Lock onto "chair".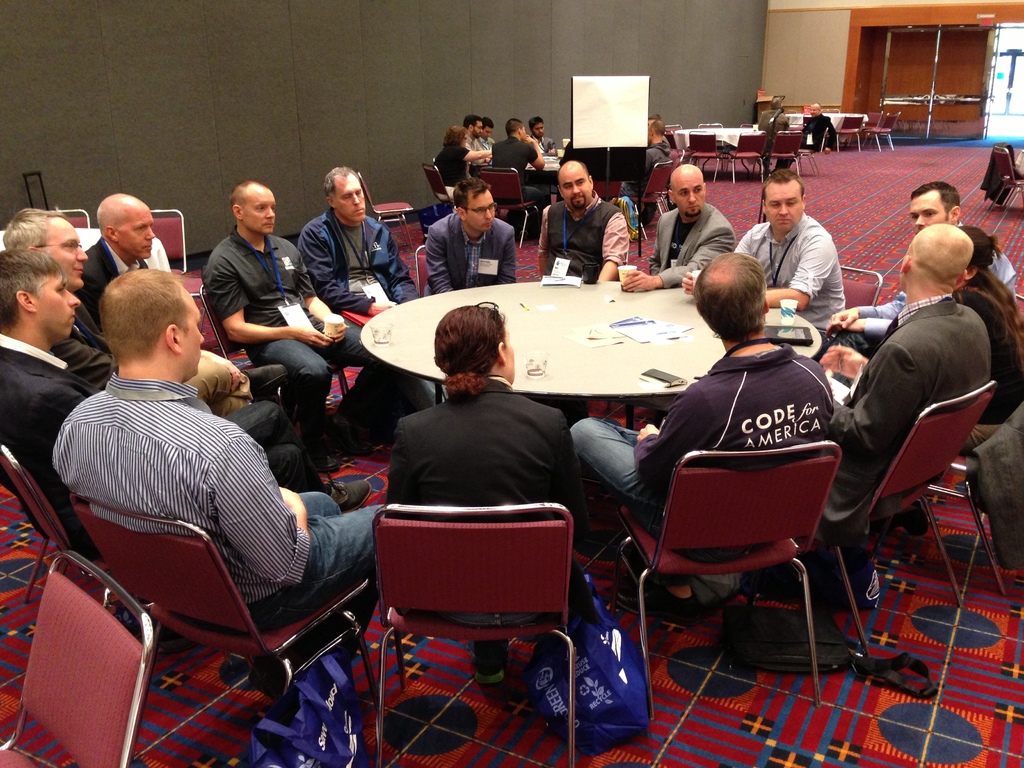
Locked: rect(593, 179, 620, 209).
